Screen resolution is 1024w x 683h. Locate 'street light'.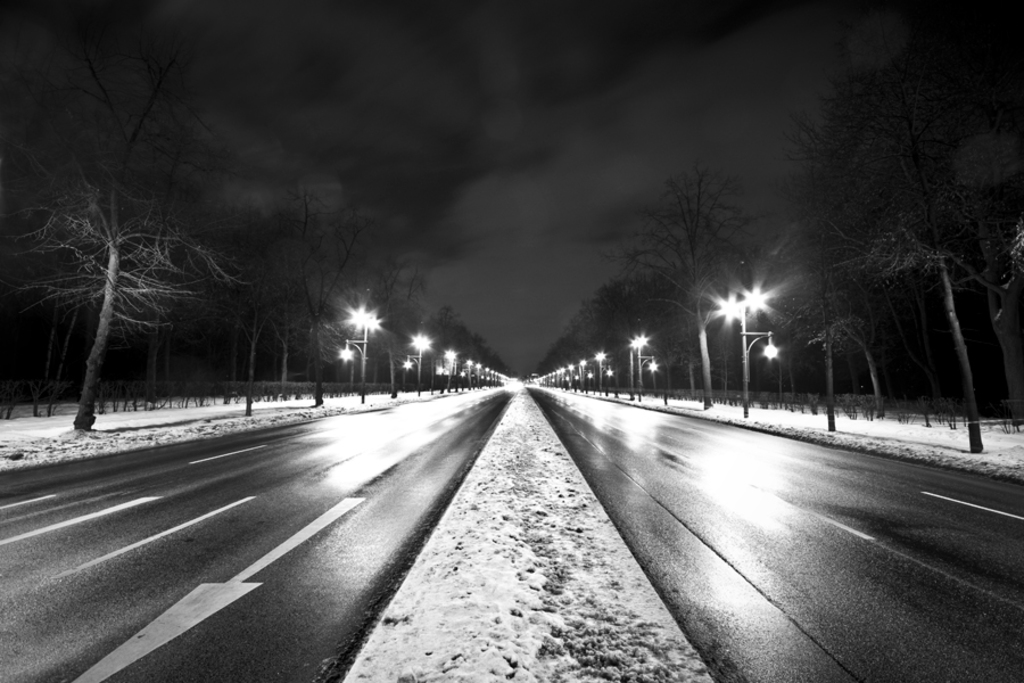
438:347:451:389.
